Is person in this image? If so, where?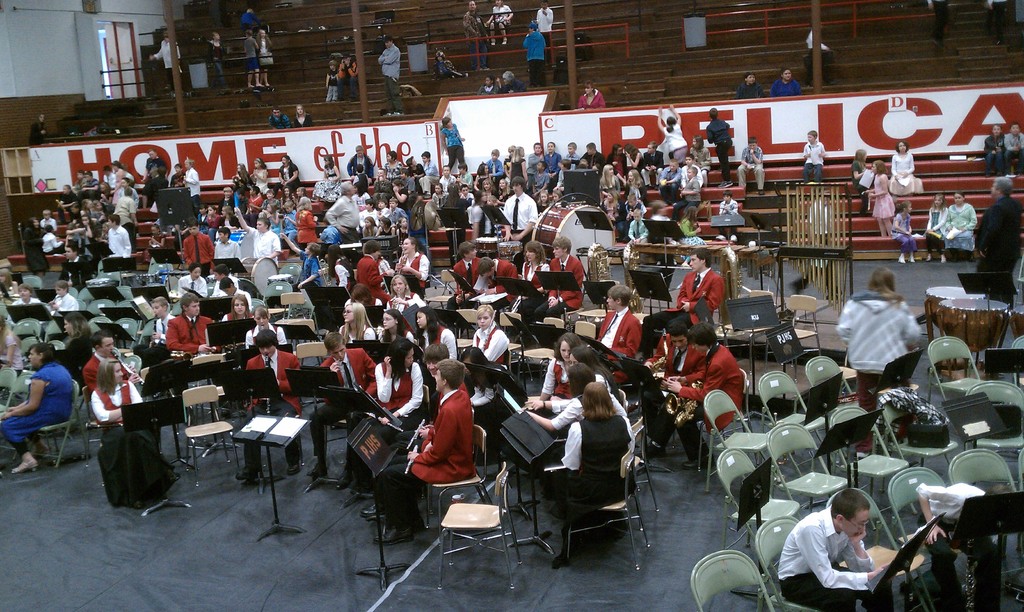
Yes, at (468,310,524,364).
